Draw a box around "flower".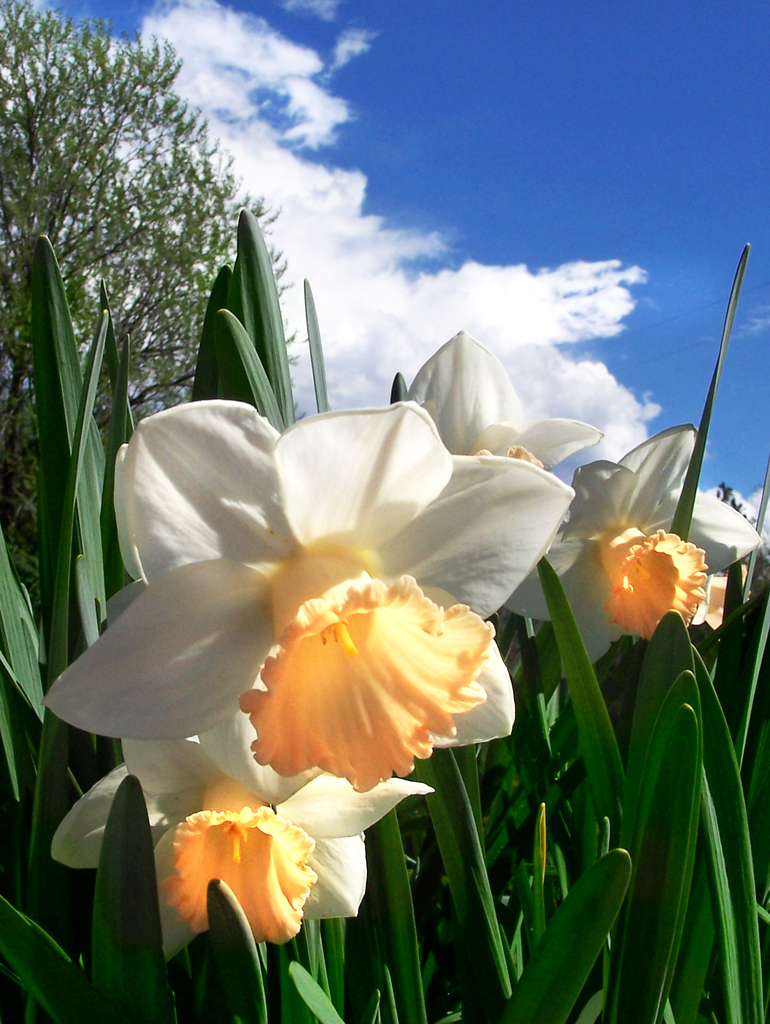
45/398/577/798.
